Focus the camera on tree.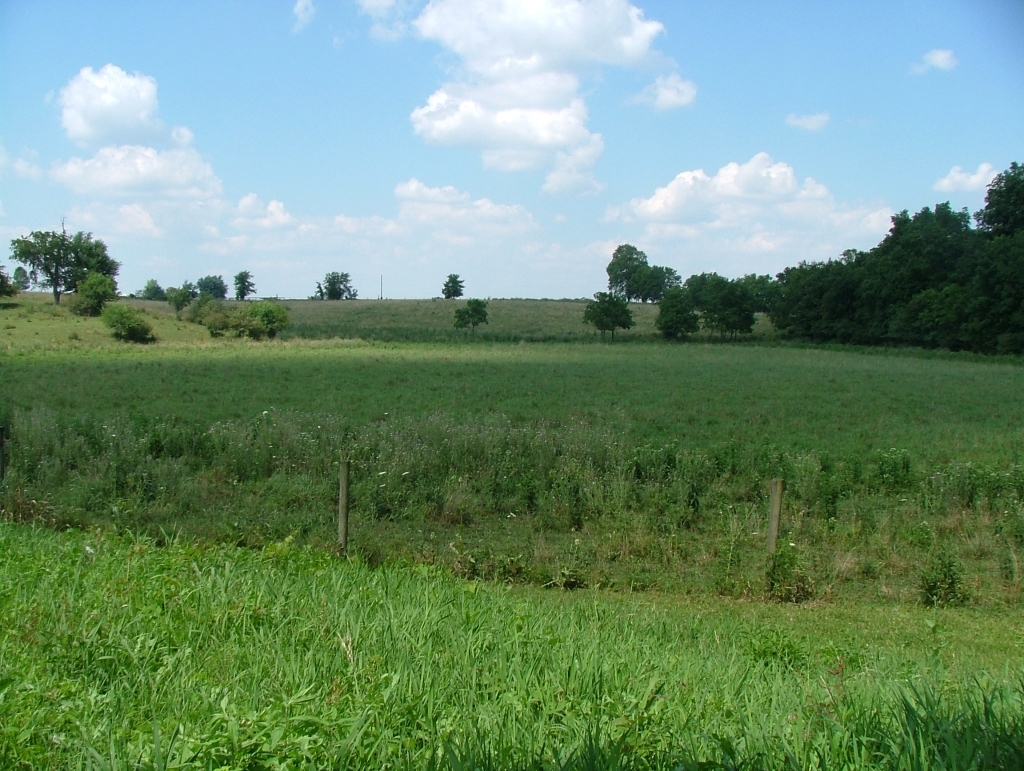
Focus region: Rect(231, 269, 255, 302).
